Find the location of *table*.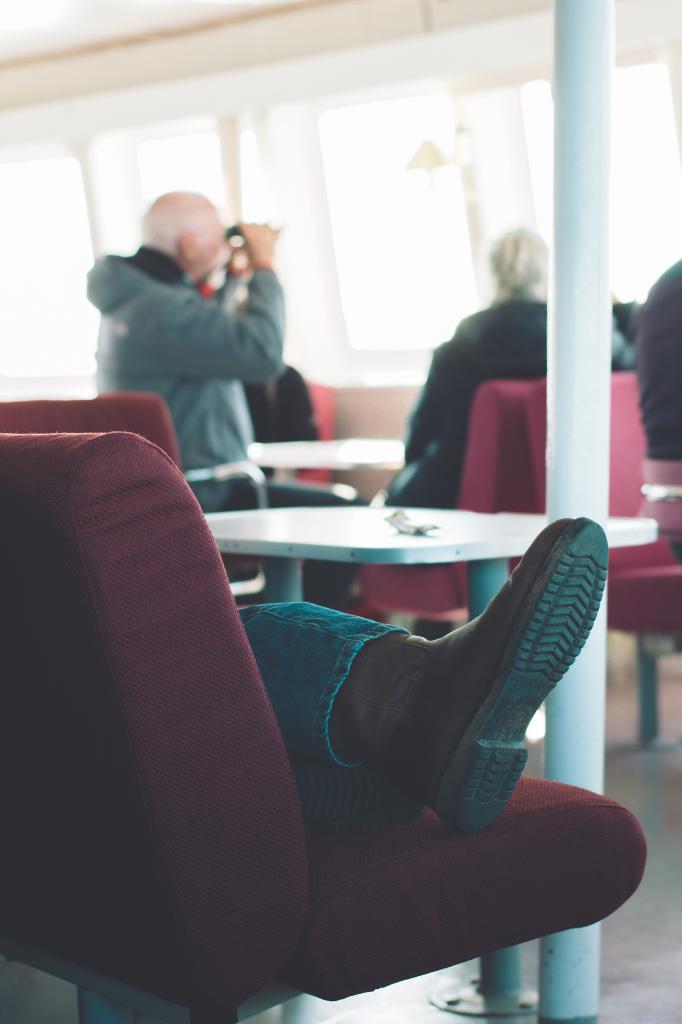
Location: (248,429,419,495).
